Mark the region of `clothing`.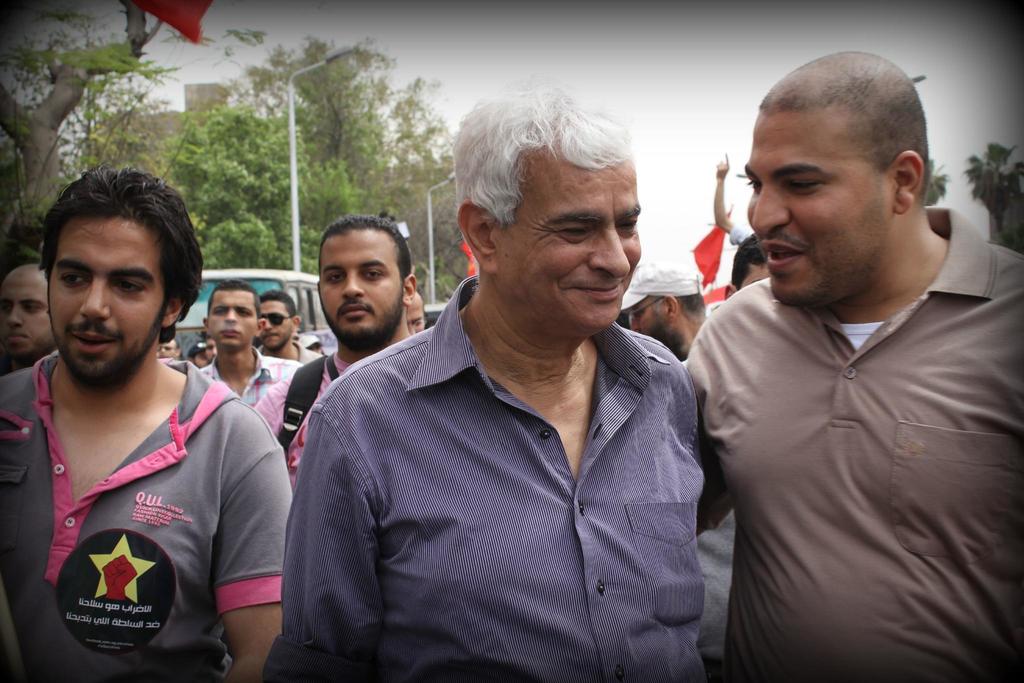
Region: detection(680, 213, 1023, 682).
